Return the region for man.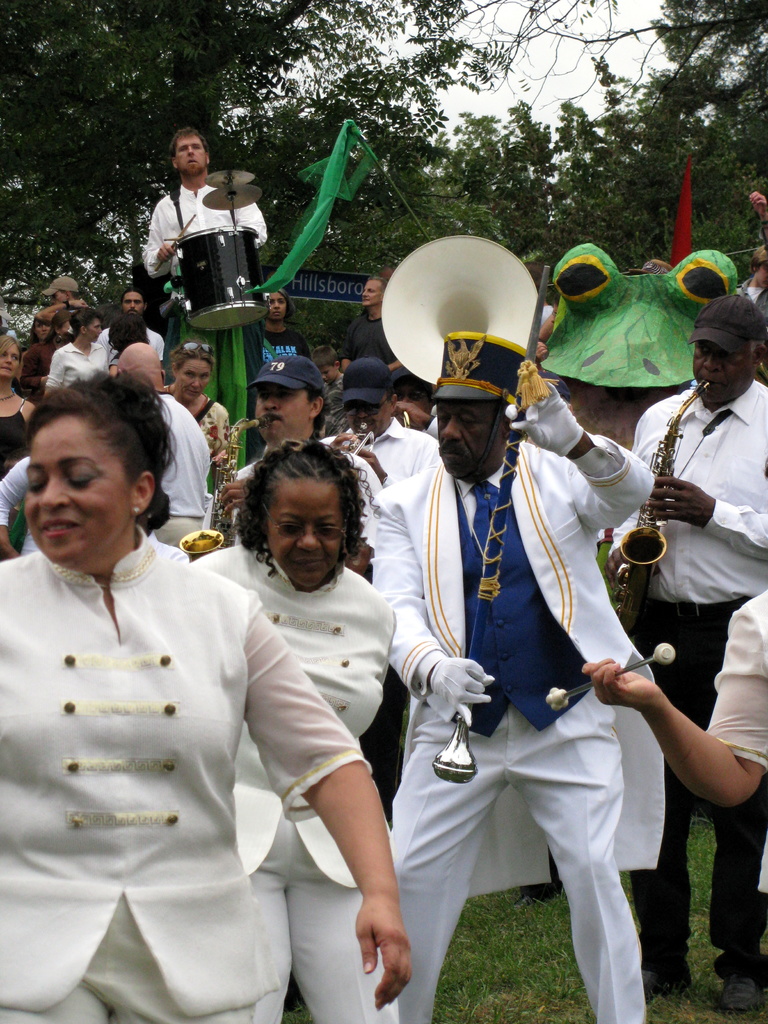
locate(742, 189, 767, 314).
